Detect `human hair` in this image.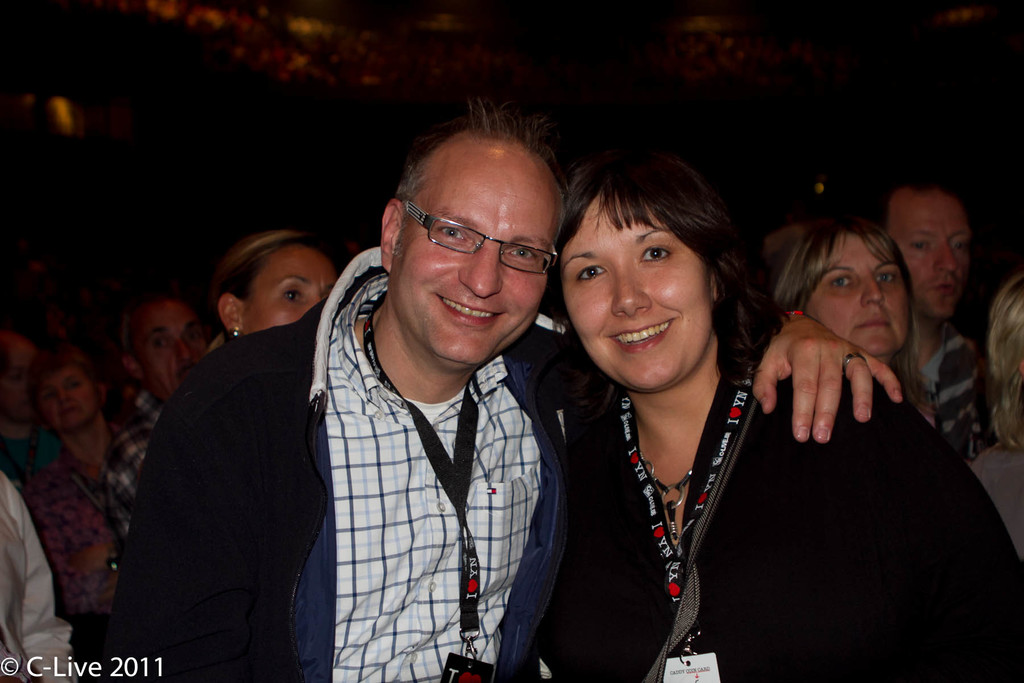
Detection: Rect(771, 215, 934, 411).
